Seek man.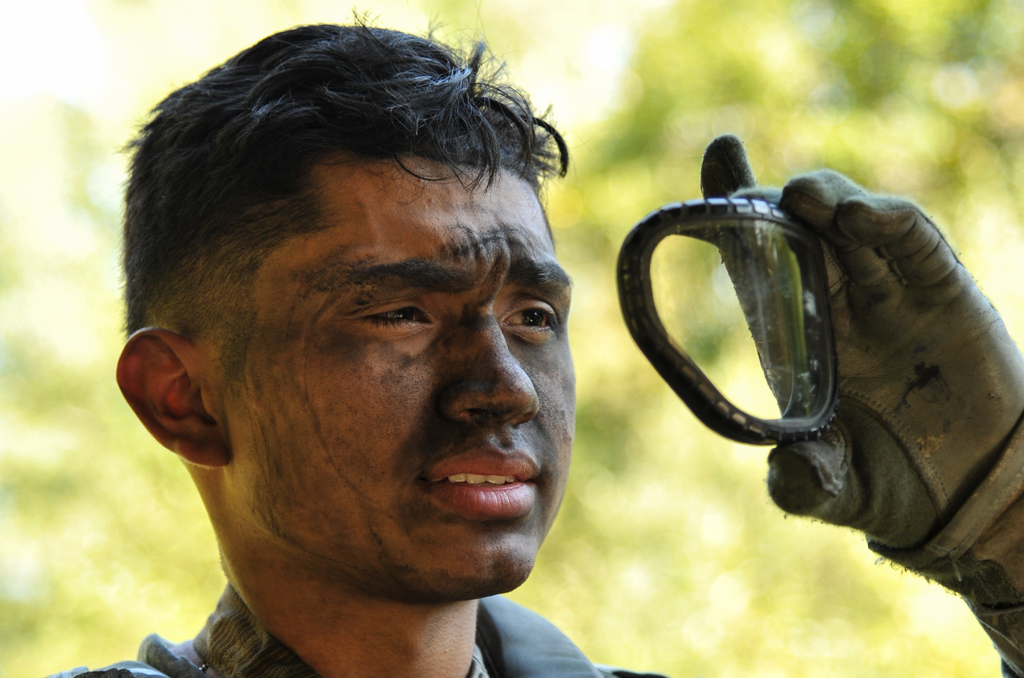
{"left": 53, "top": 55, "right": 678, "bottom": 677}.
